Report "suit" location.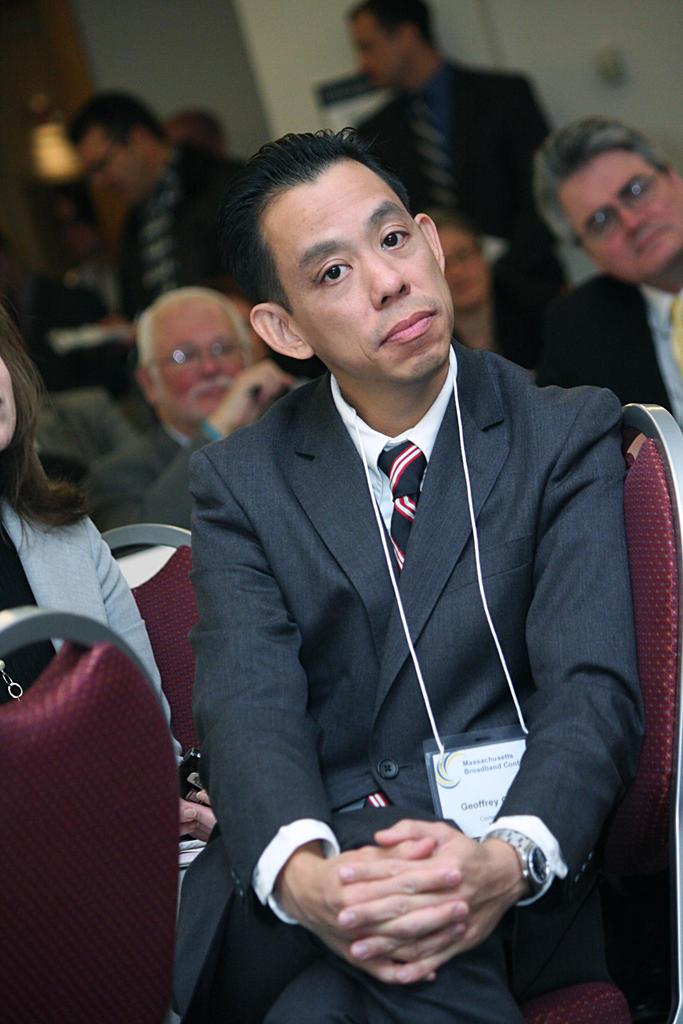
Report: 344,61,573,285.
